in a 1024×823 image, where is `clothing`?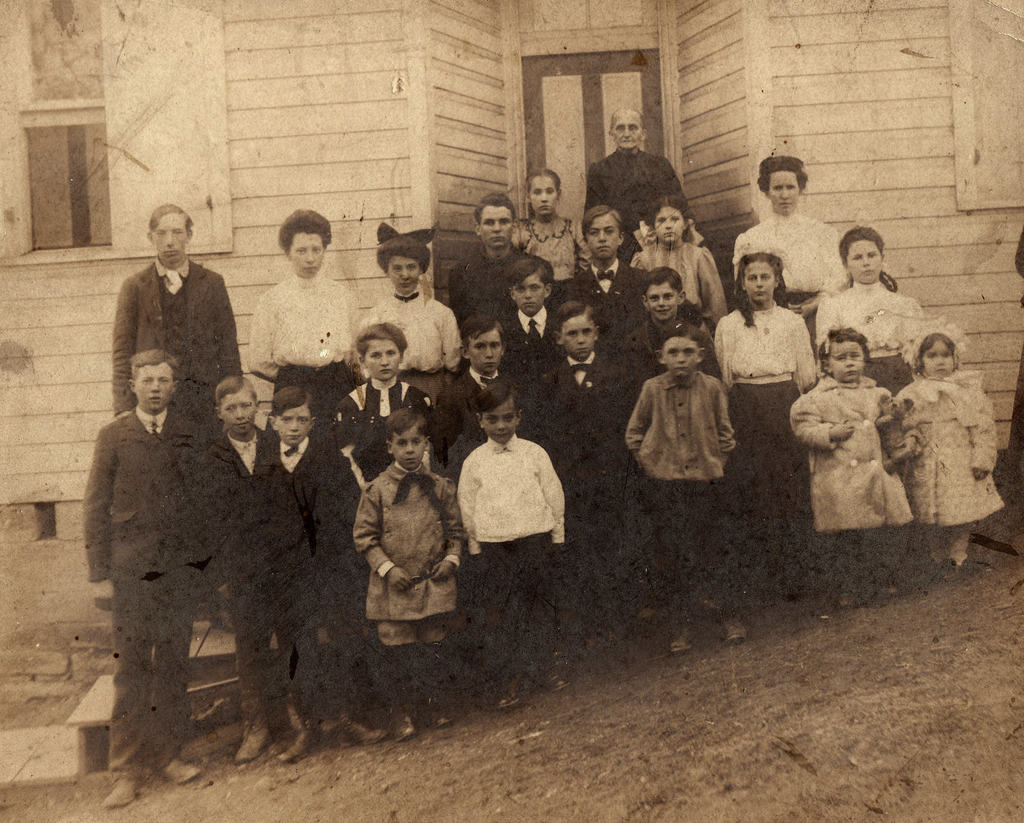
crop(340, 377, 452, 421).
